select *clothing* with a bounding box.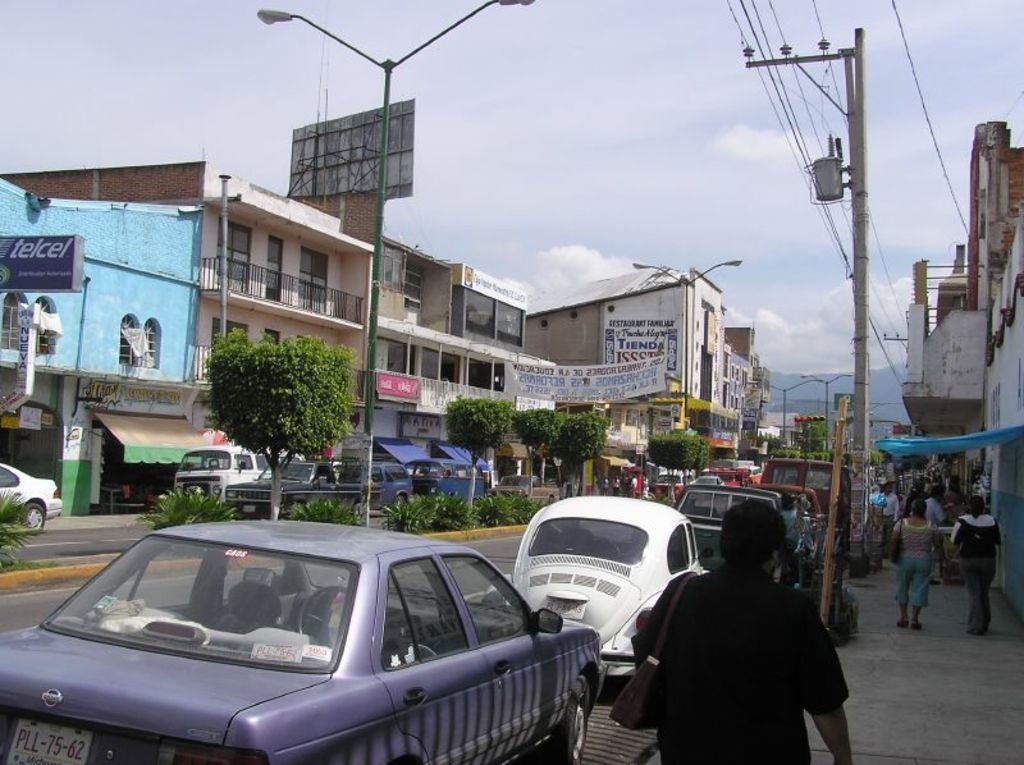
<bbox>913, 486, 931, 516</bbox>.
